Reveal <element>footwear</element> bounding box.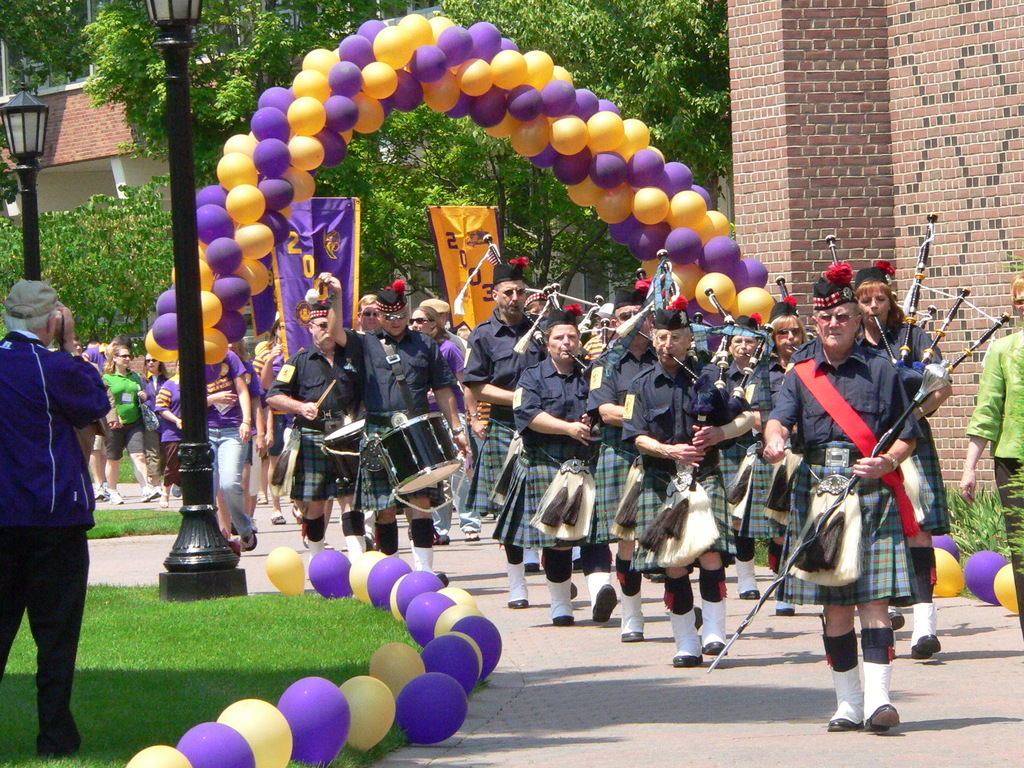
Revealed: x1=772, y1=598, x2=808, y2=614.
